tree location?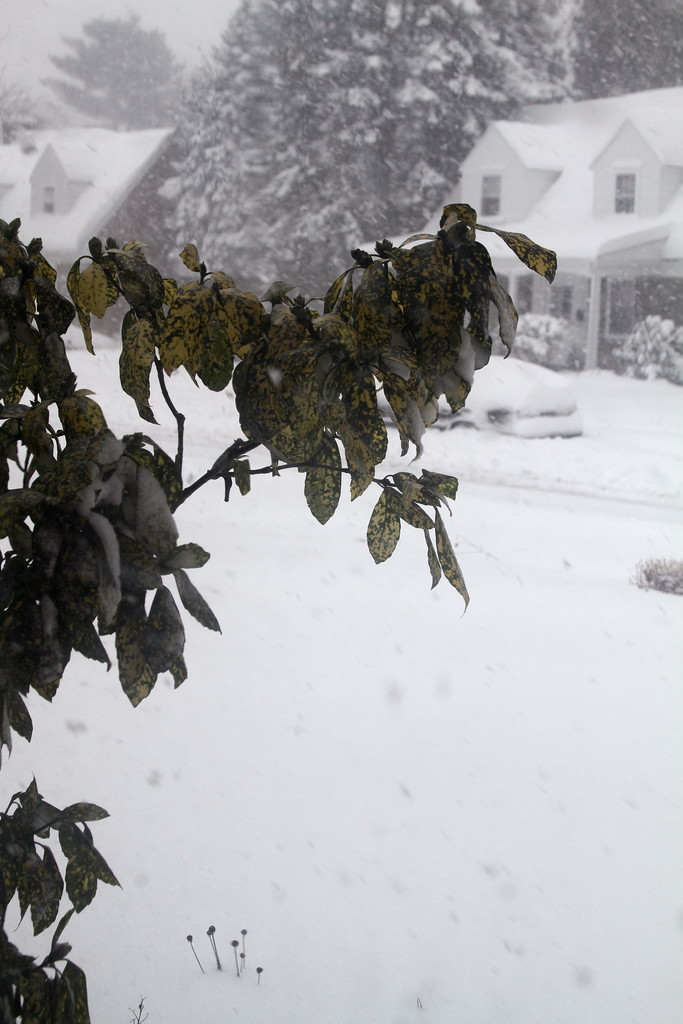
<box>33,9,202,124</box>
